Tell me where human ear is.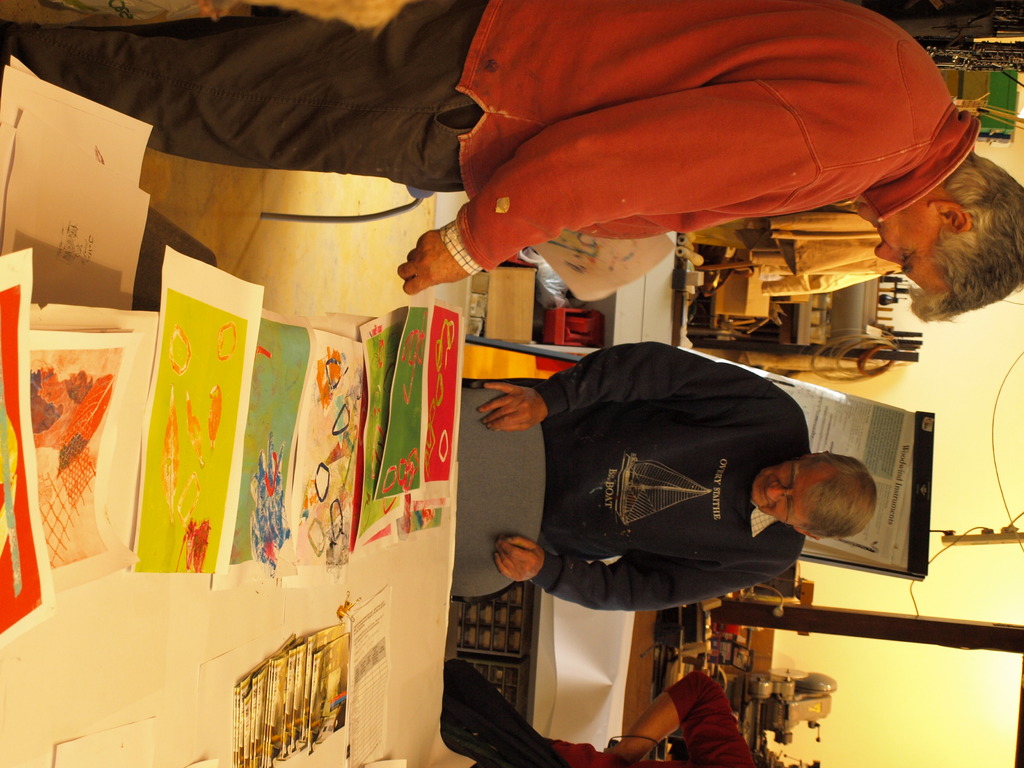
human ear is at 930/200/972/234.
